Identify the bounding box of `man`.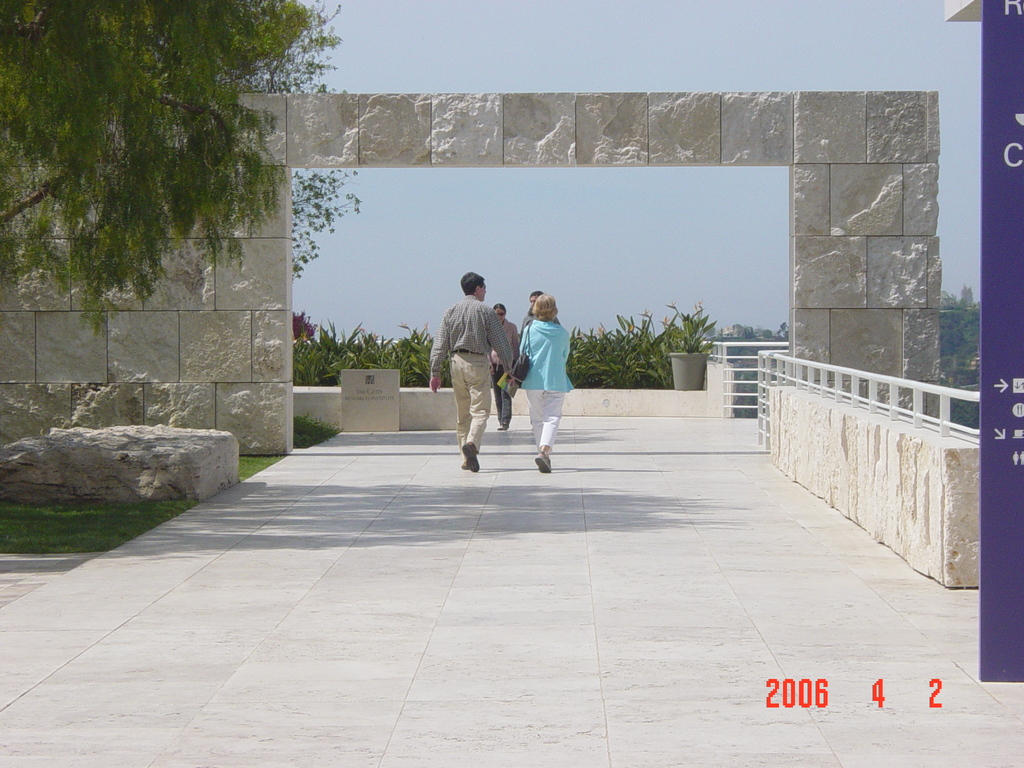
{"x1": 435, "y1": 265, "x2": 507, "y2": 470}.
